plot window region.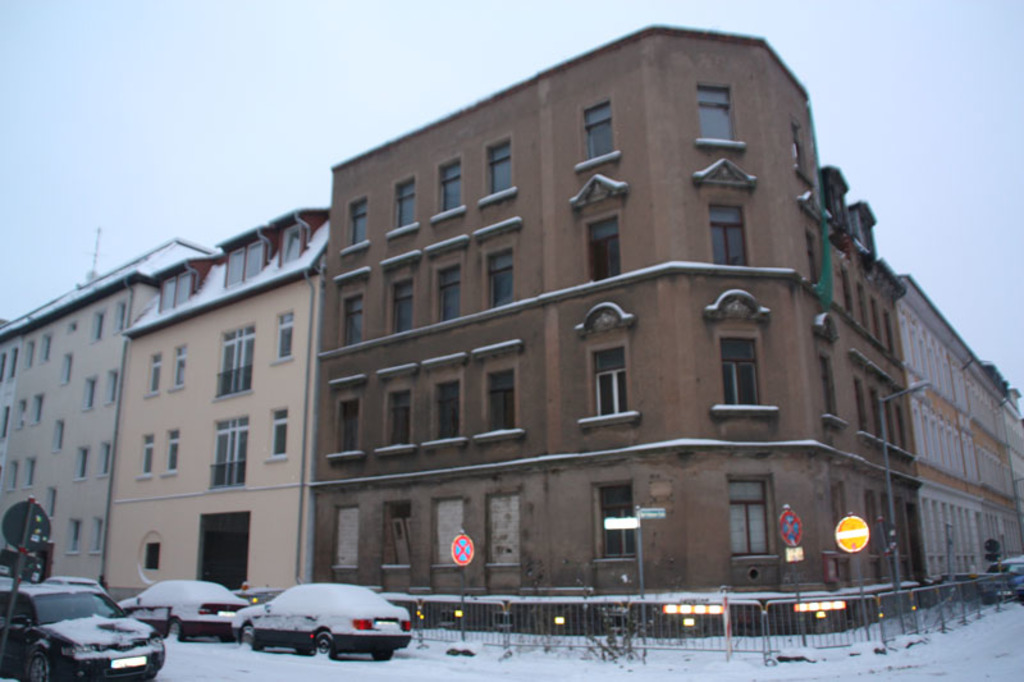
Plotted at 392/180/413/229.
